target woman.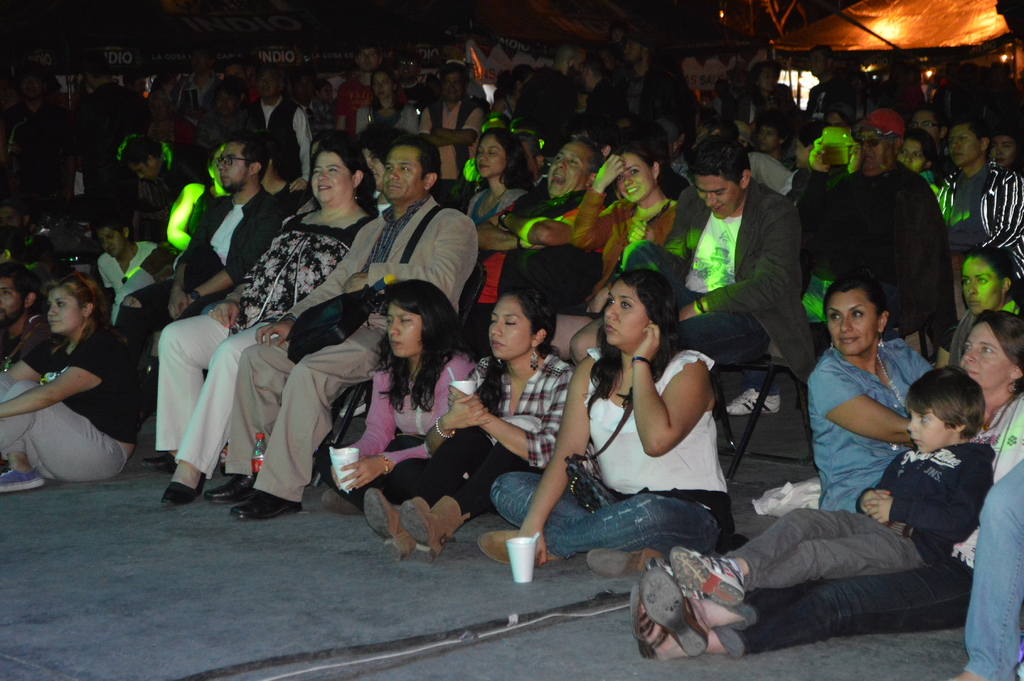
Target region: box=[316, 76, 336, 108].
